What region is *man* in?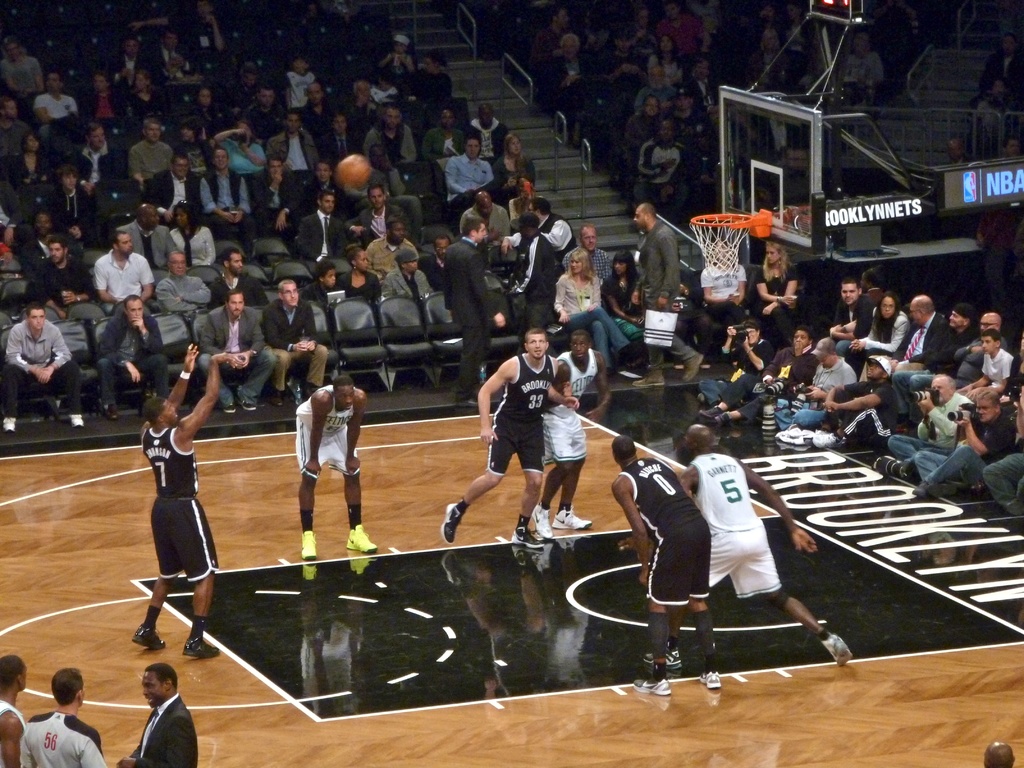
{"x1": 419, "y1": 234, "x2": 459, "y2": 301}.
